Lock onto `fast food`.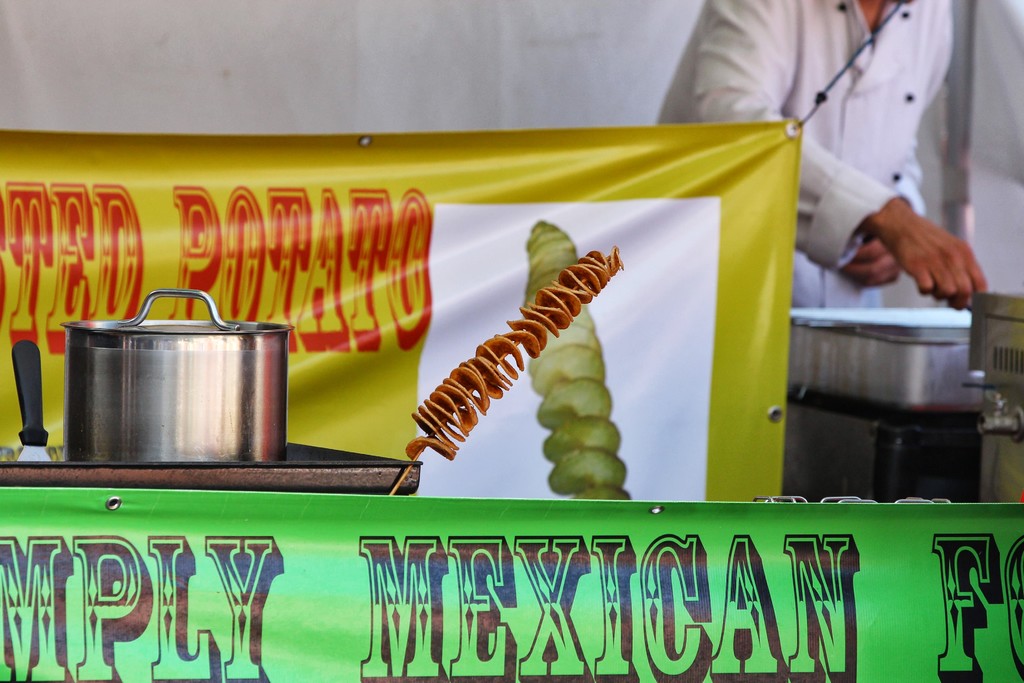
Locked: [left=409, top=247, right=624, bottom=467].
